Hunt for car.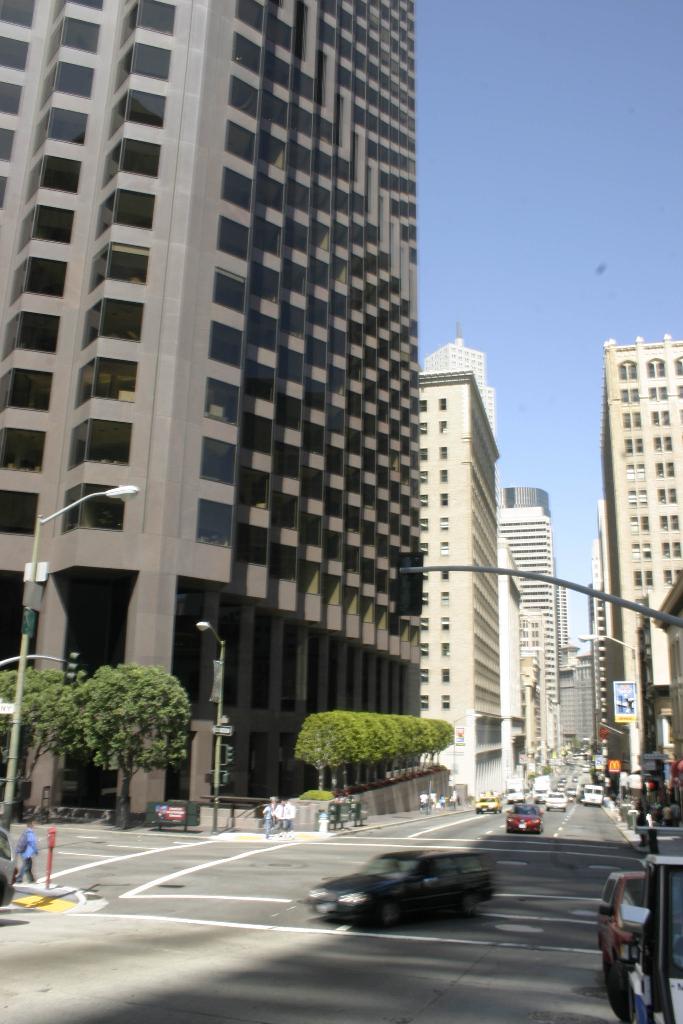
Hunted down at l=505, t=806, r=541, b=836.
